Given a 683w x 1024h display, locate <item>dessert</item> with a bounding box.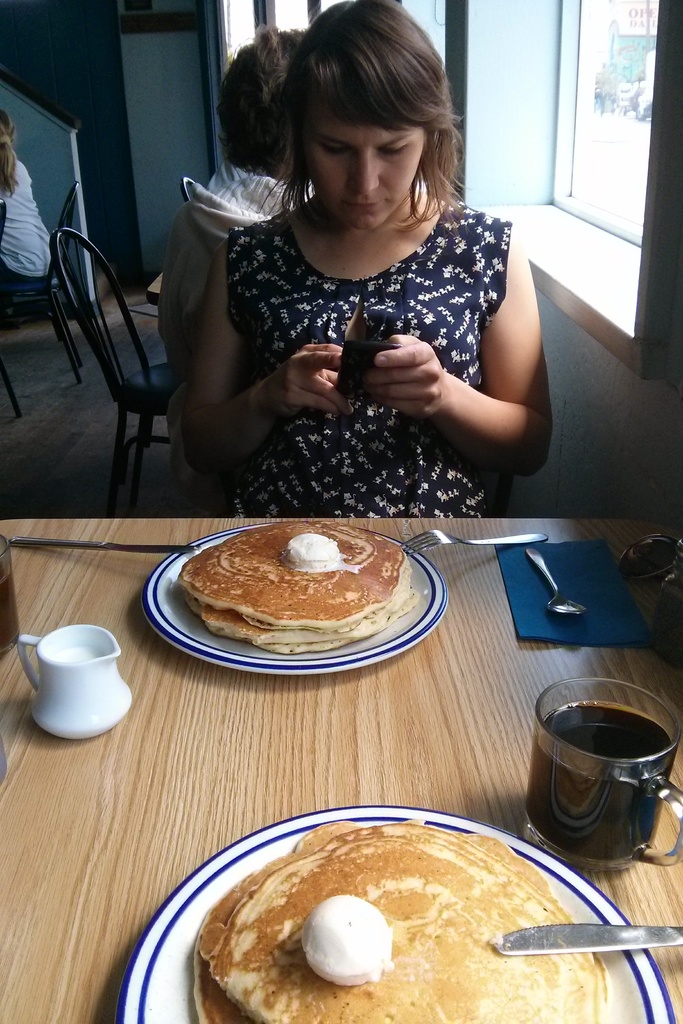
Located: select_region(179, 531, 411, 664).
